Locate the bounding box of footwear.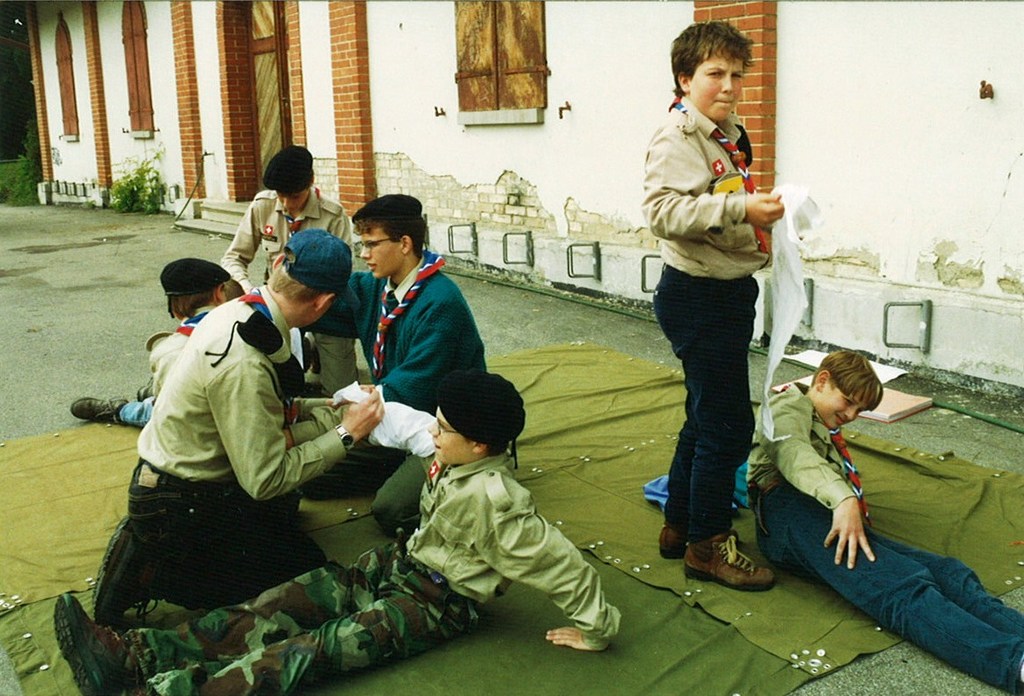
Bounding box: {"x1": 73, "y1": 395, "x2": 124, "y2": 428}.
